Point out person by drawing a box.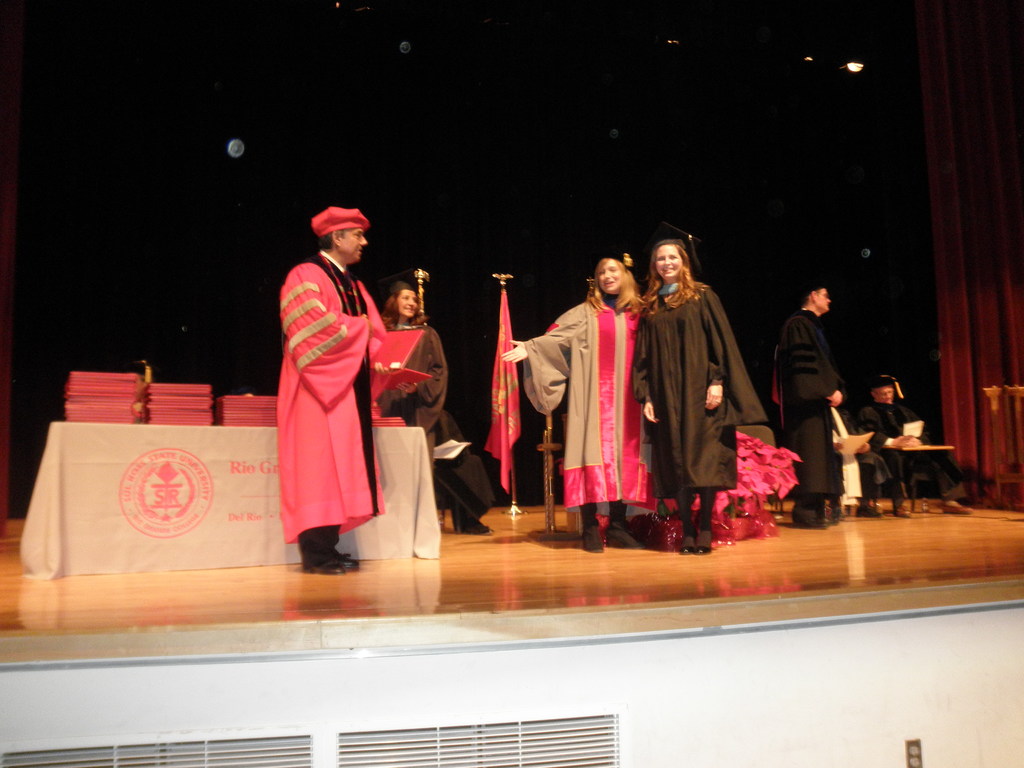
locate(867, 367, 979, 527).
